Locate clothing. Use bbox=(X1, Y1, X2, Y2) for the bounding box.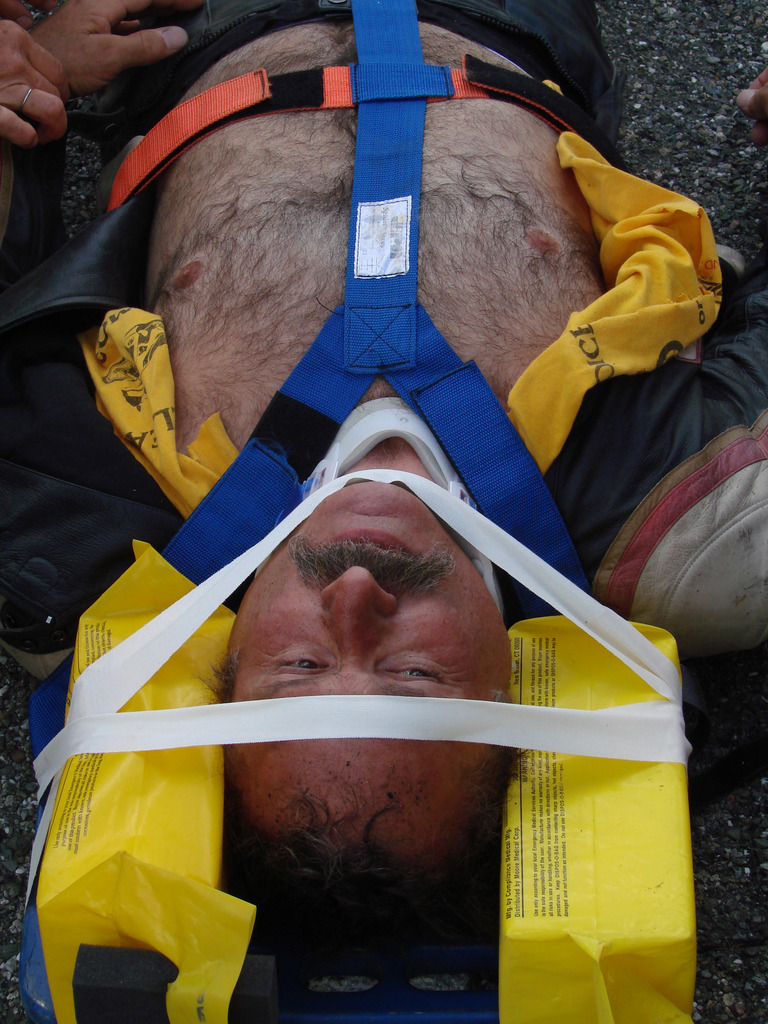
bbox=(0, 0, 767, 655).
